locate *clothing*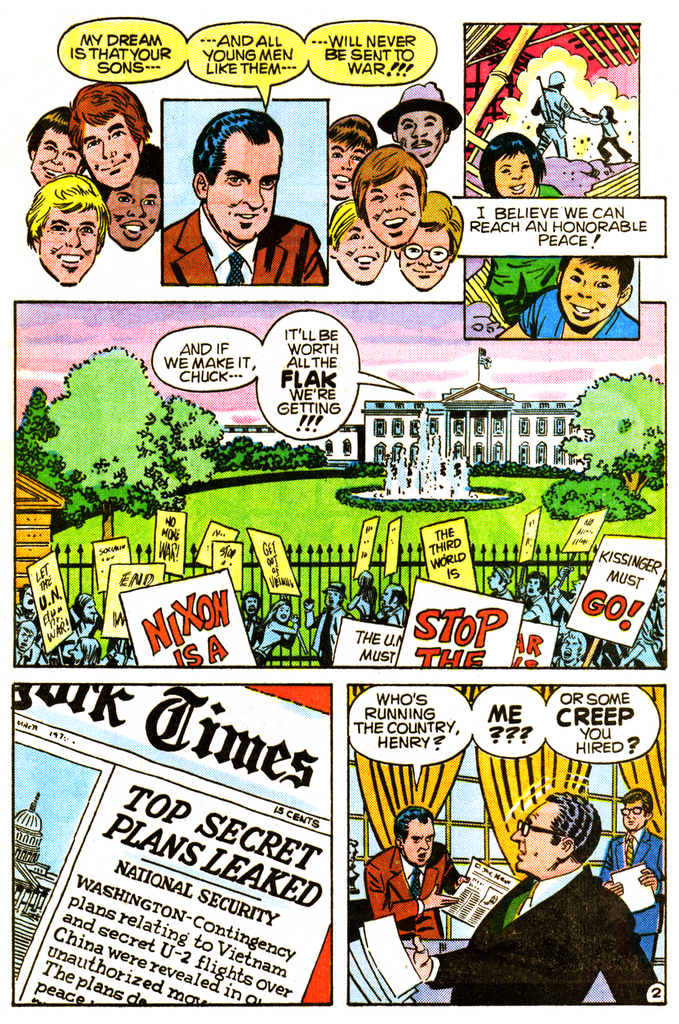
crop(592, 114, 632, 161)
